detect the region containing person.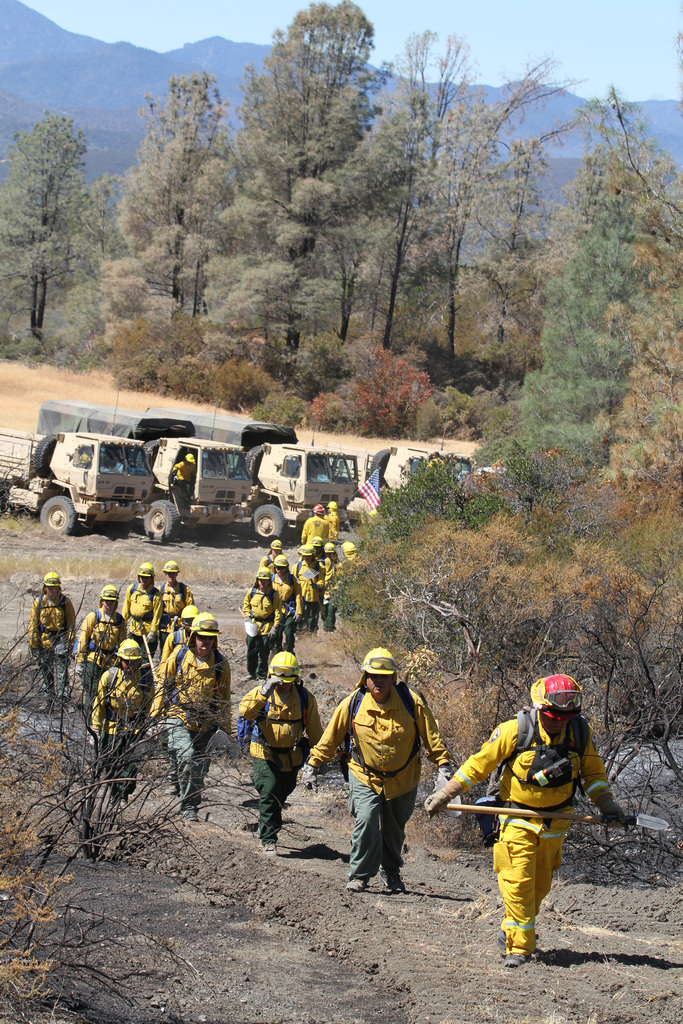
box(231, 495, 370, 683).
